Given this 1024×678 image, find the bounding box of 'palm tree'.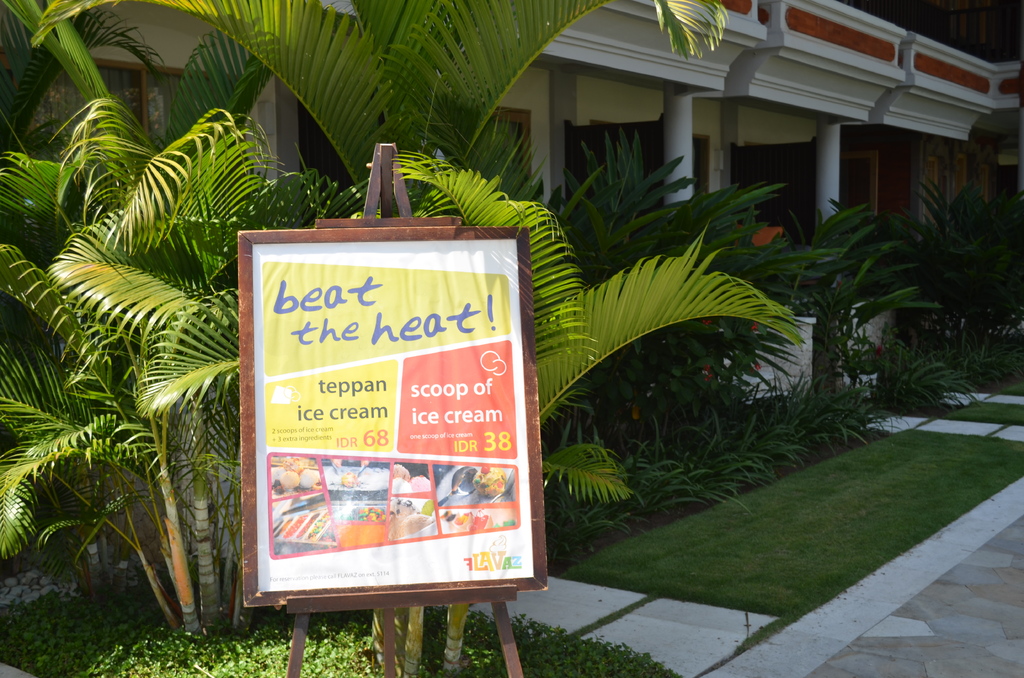
36/117/323/625.
